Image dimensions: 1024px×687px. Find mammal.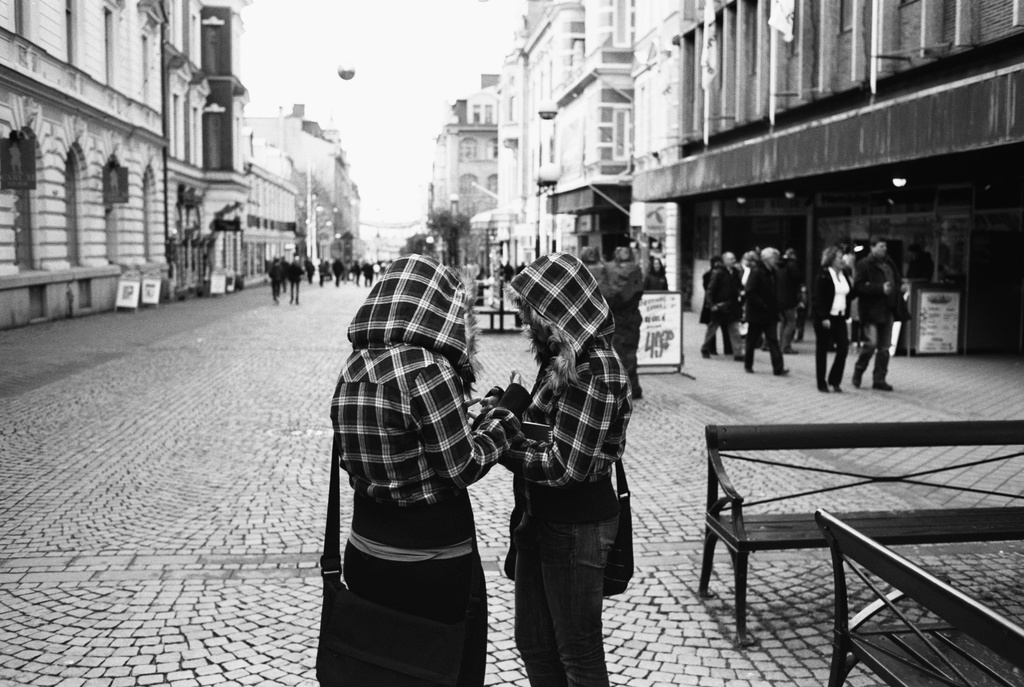
(819,240,858,393).
